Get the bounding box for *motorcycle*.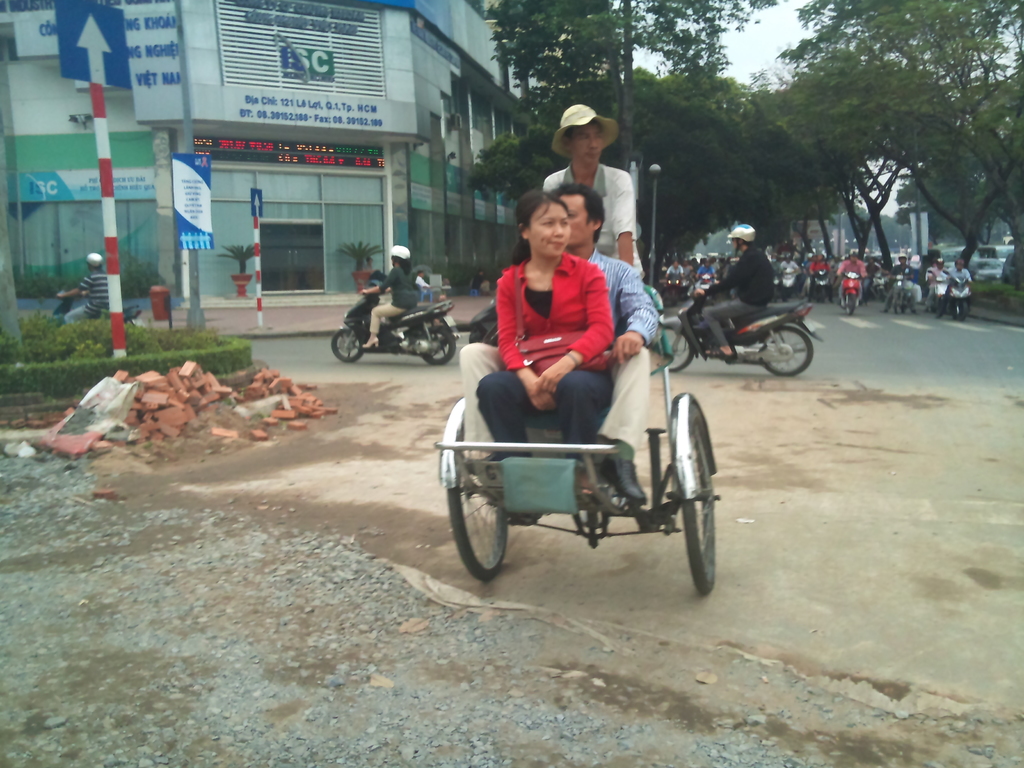
<region>465, 298, 498, 349</region>.
